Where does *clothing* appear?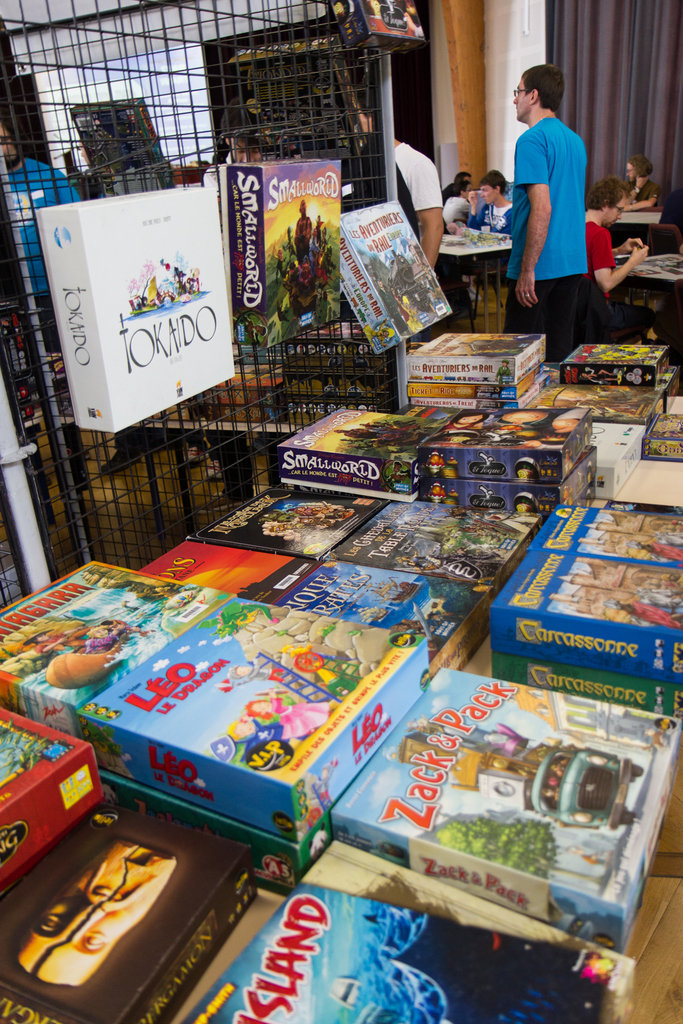
Appears at <bbox>396, 141, 441, 243</bbox>.
